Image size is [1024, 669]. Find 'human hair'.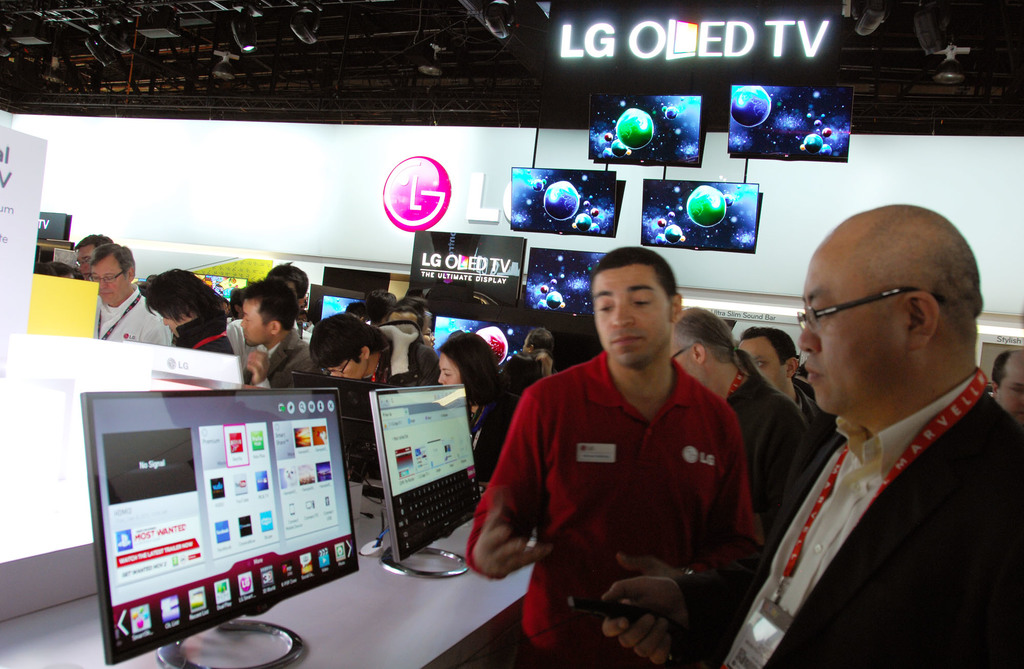
box=[362, 289, 397, 325].
